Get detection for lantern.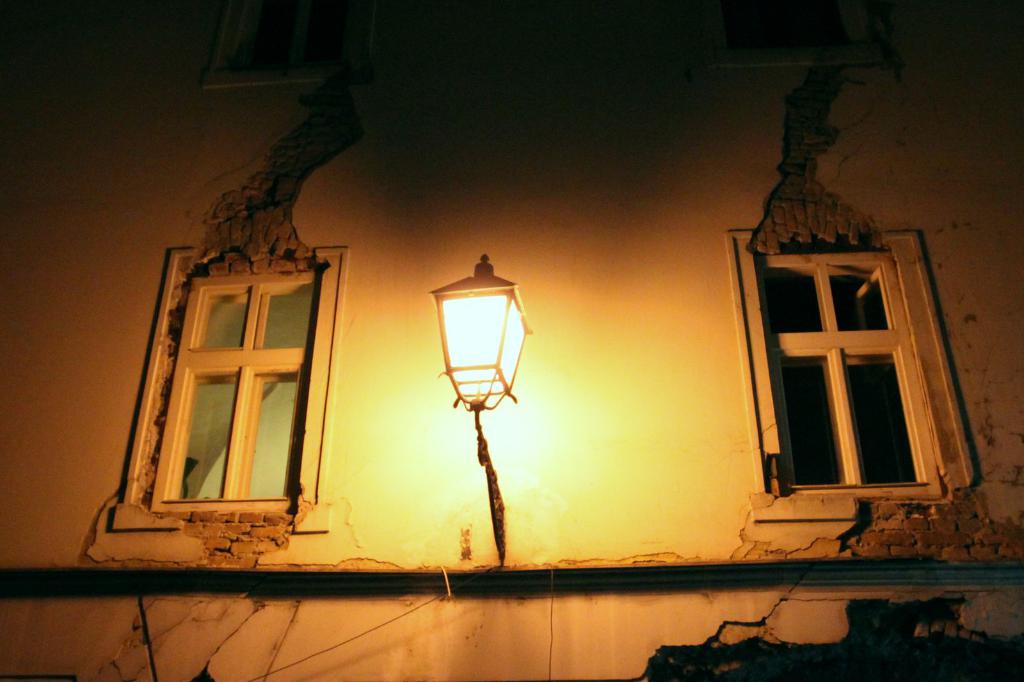
Detection: box=[426, 253, 532, 413].
